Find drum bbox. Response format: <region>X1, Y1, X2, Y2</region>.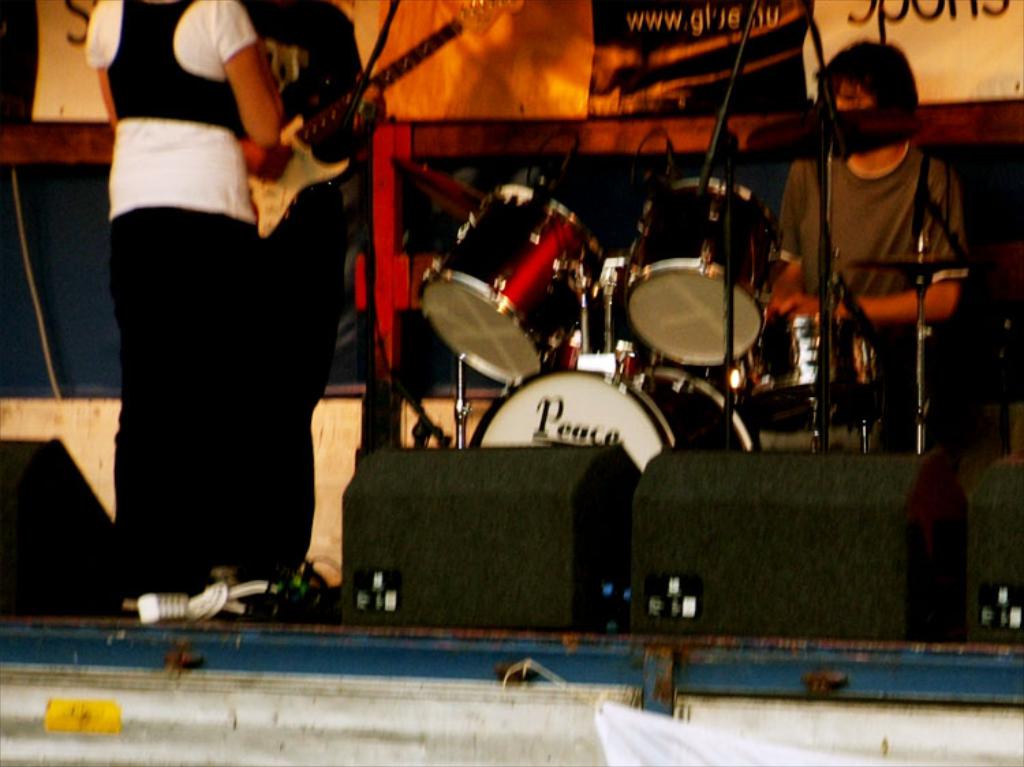
<region>419, 183, 613, 386</region>.
